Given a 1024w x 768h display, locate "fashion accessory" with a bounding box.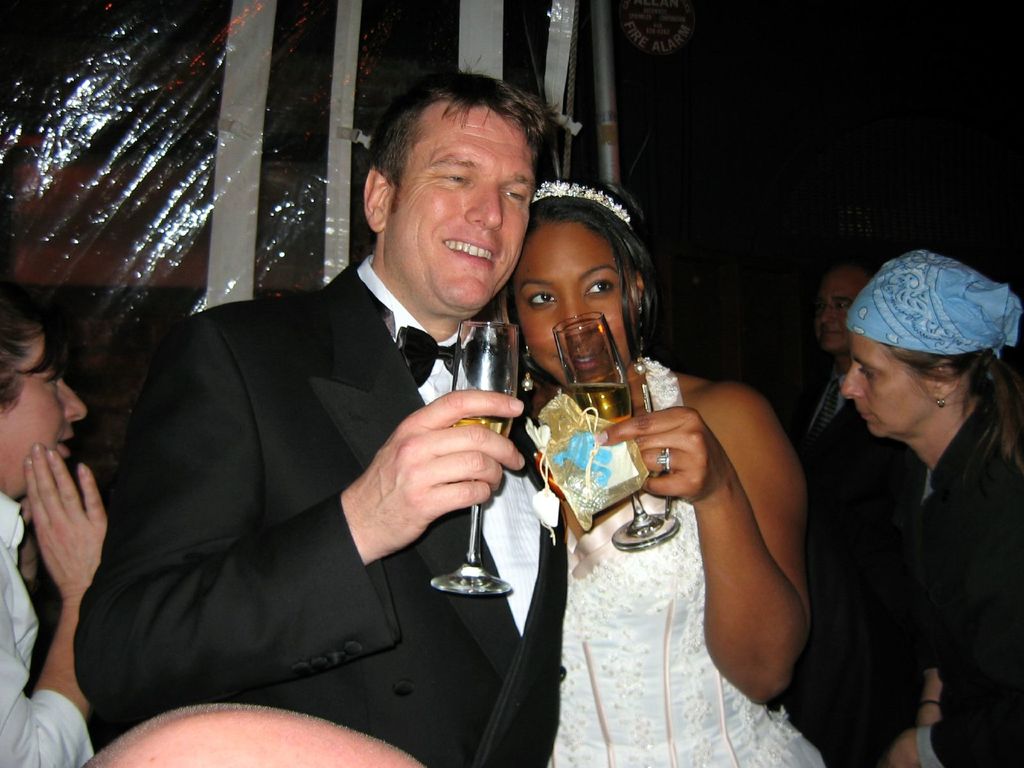
Located: box(632, 297, 644, 375).
